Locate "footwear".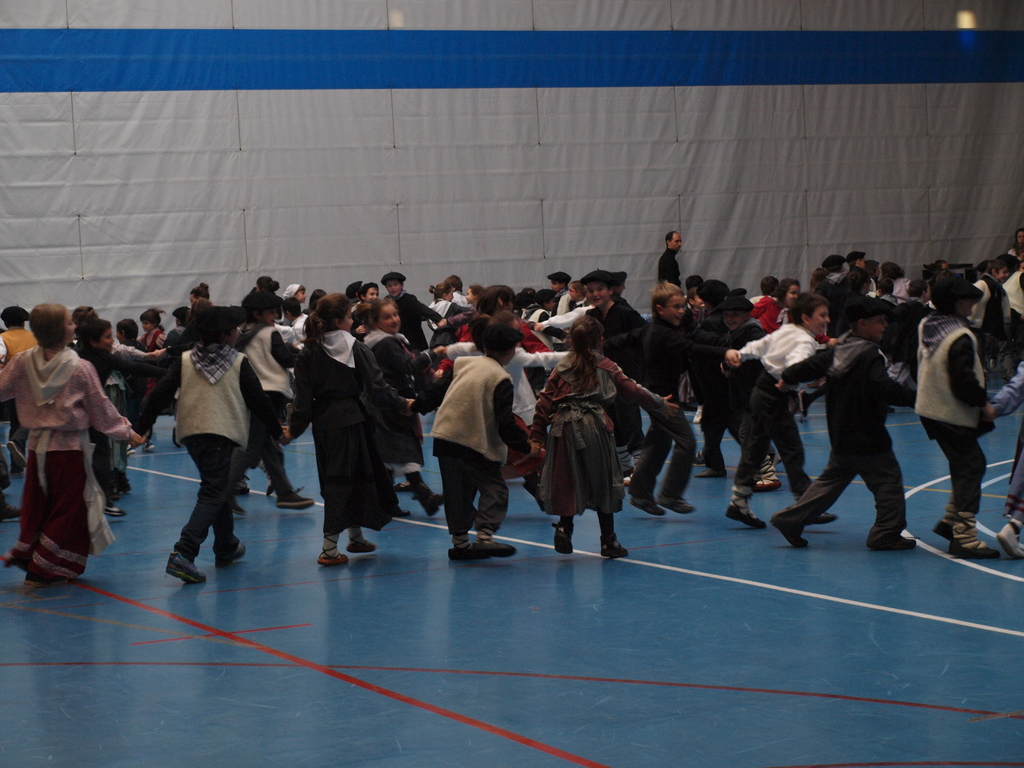
Bounding box: {"x1": 1, "y1": 556, "x2": 22, "y2": 566}.
